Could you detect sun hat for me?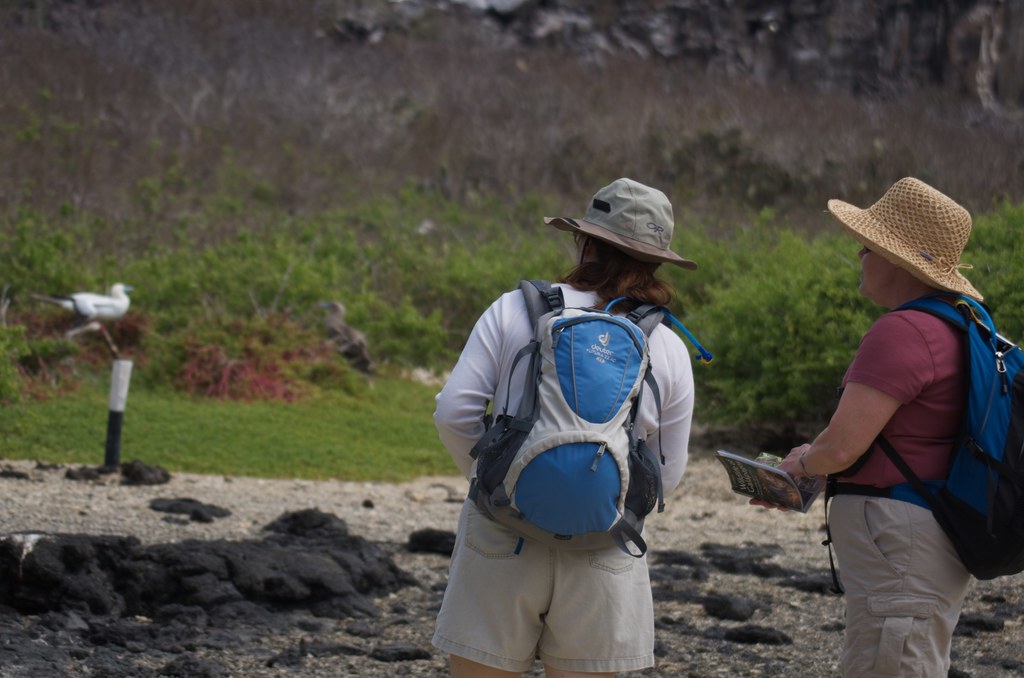
Detection result: x1=819, y1=179, x2=987, y2=303.
